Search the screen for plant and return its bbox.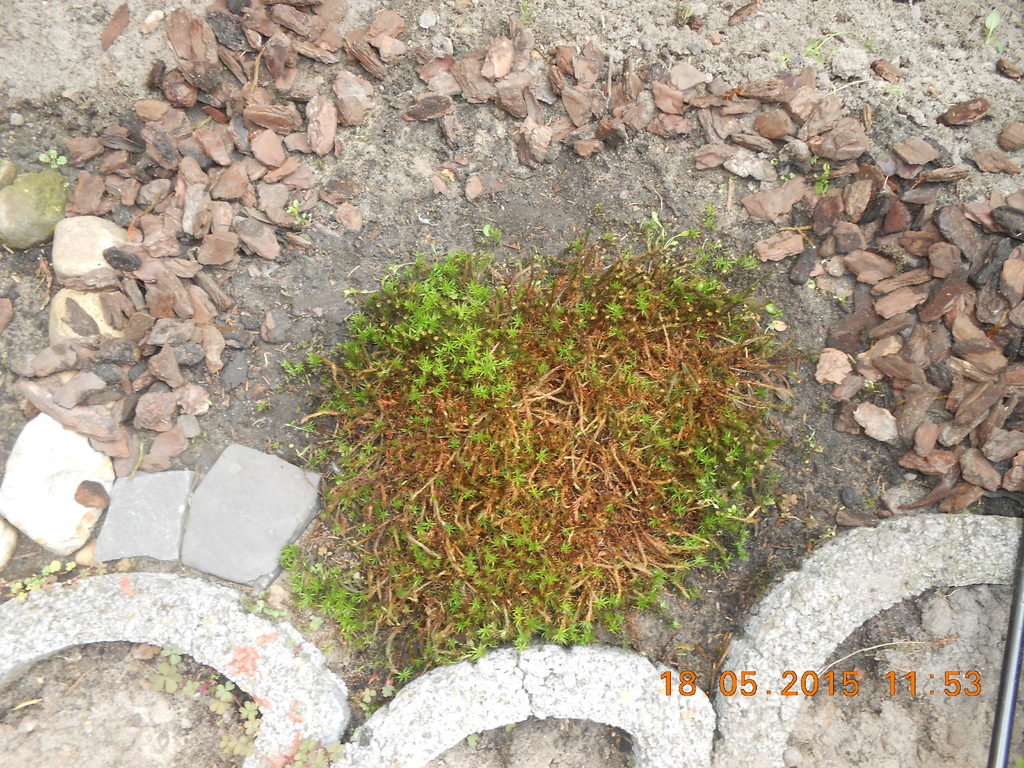
Found: BBox(149, 661, 186, 692).
